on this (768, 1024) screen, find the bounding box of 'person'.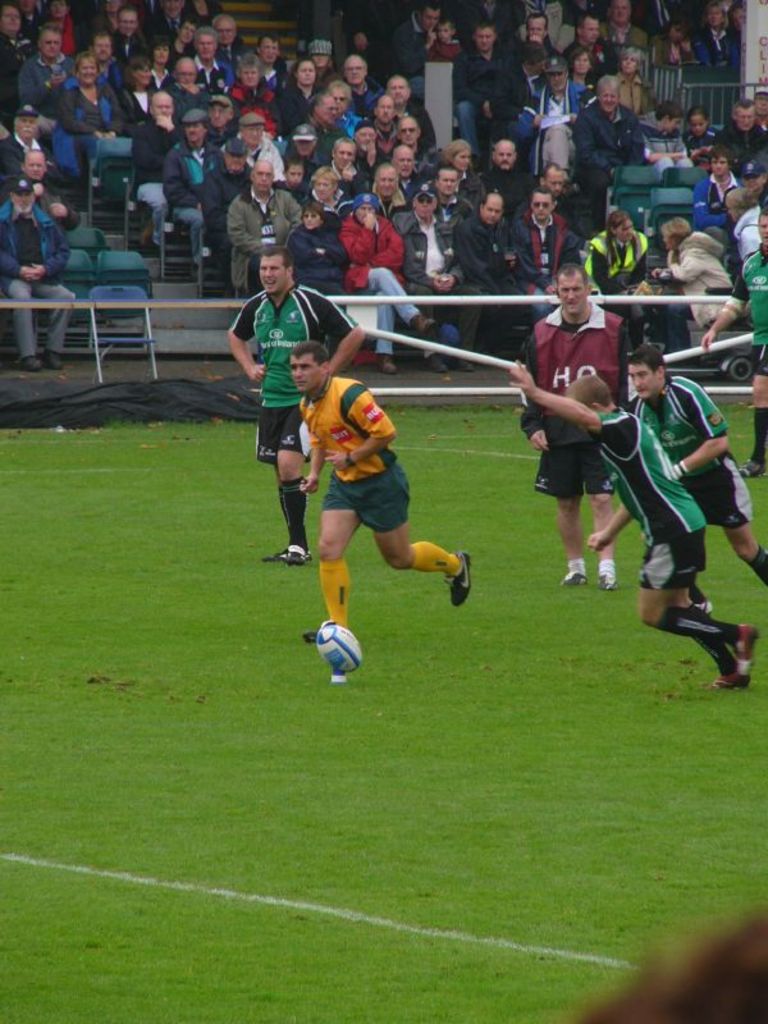
Bounding box: 298,206,360,358.
